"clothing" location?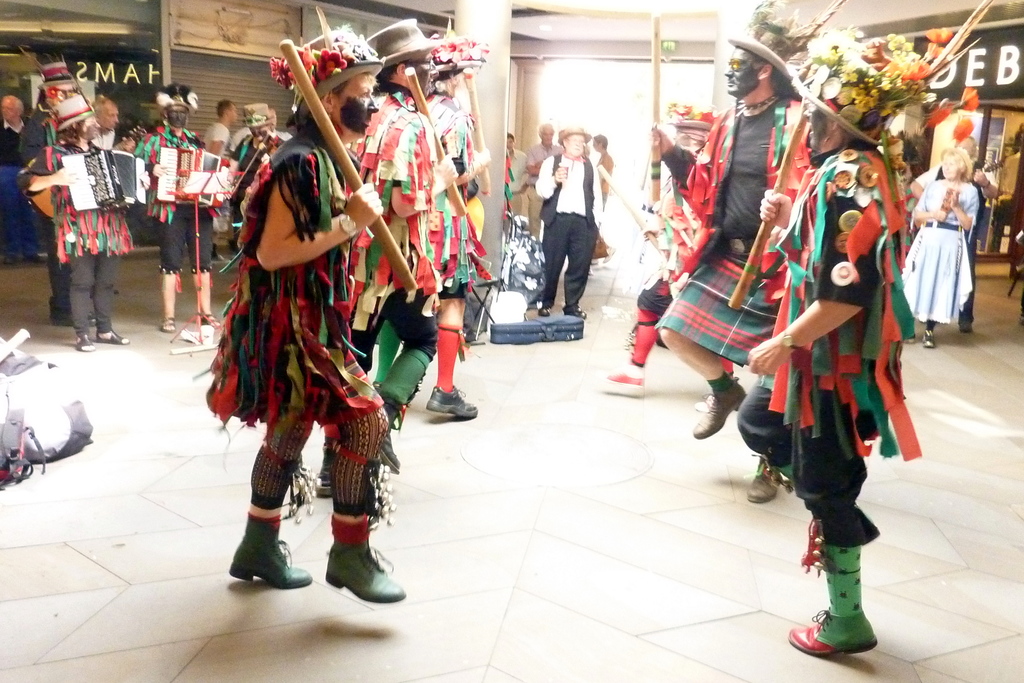
524 145 559 242
